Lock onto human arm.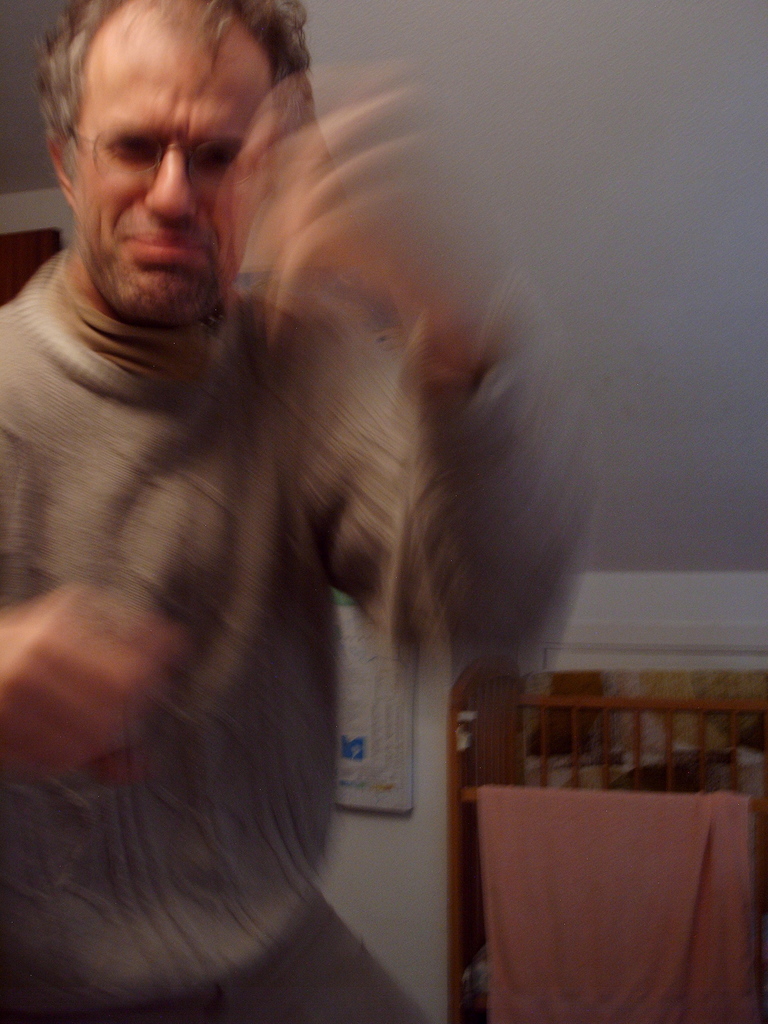
Locked: 2 571 156 777.
